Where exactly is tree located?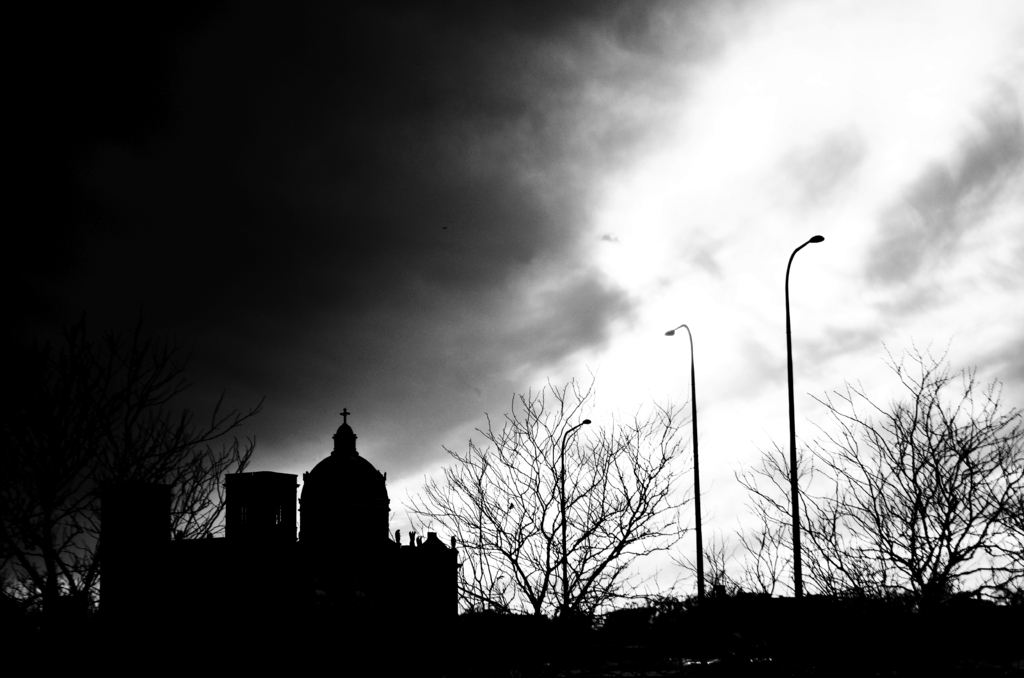
Its bounding box is (x1=731, y1=337, x2=1023, y2=606).
